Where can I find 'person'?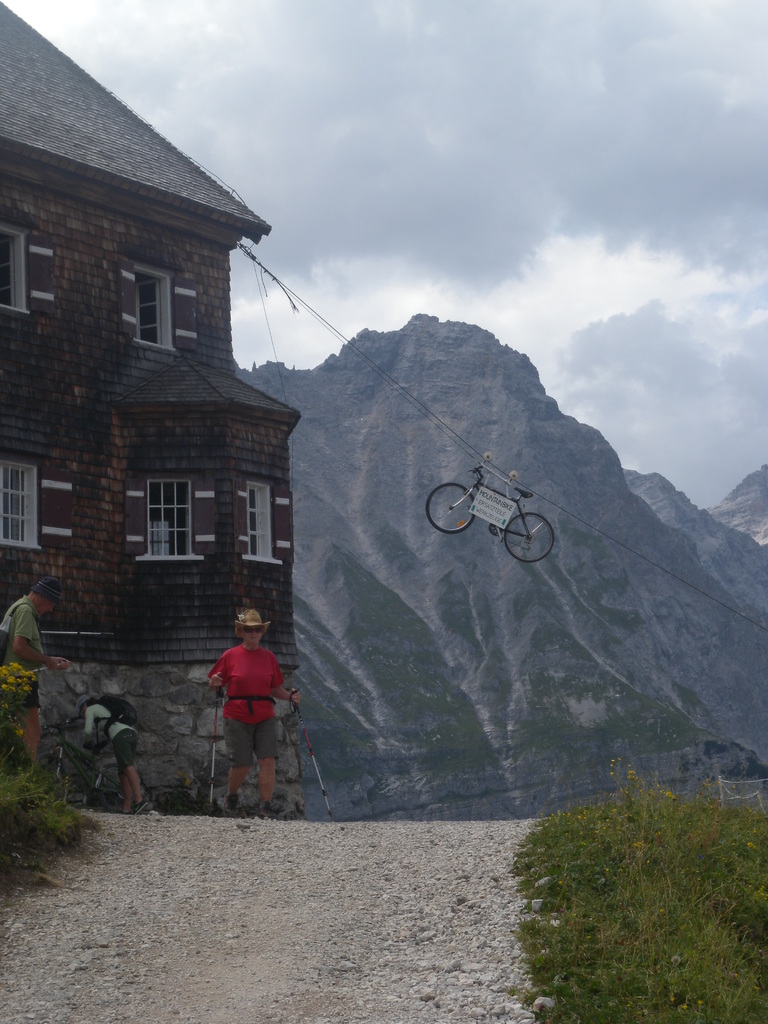
You can find it at Rect(81, 693, 157, 821).
